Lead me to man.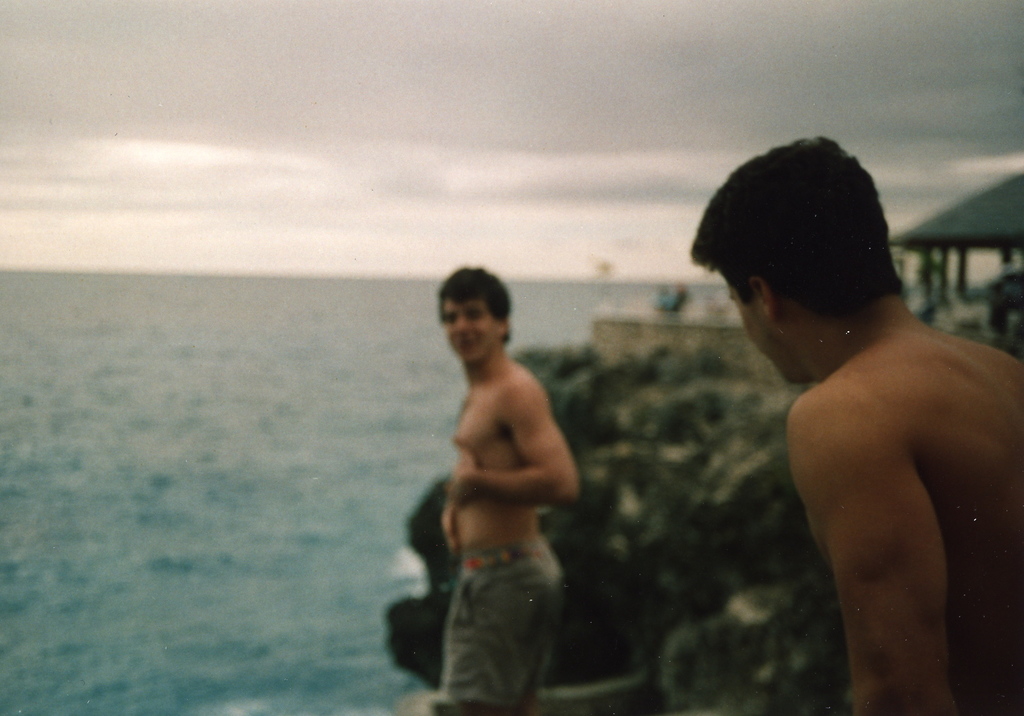
Lead to crop(426, 267, 588, 715).
